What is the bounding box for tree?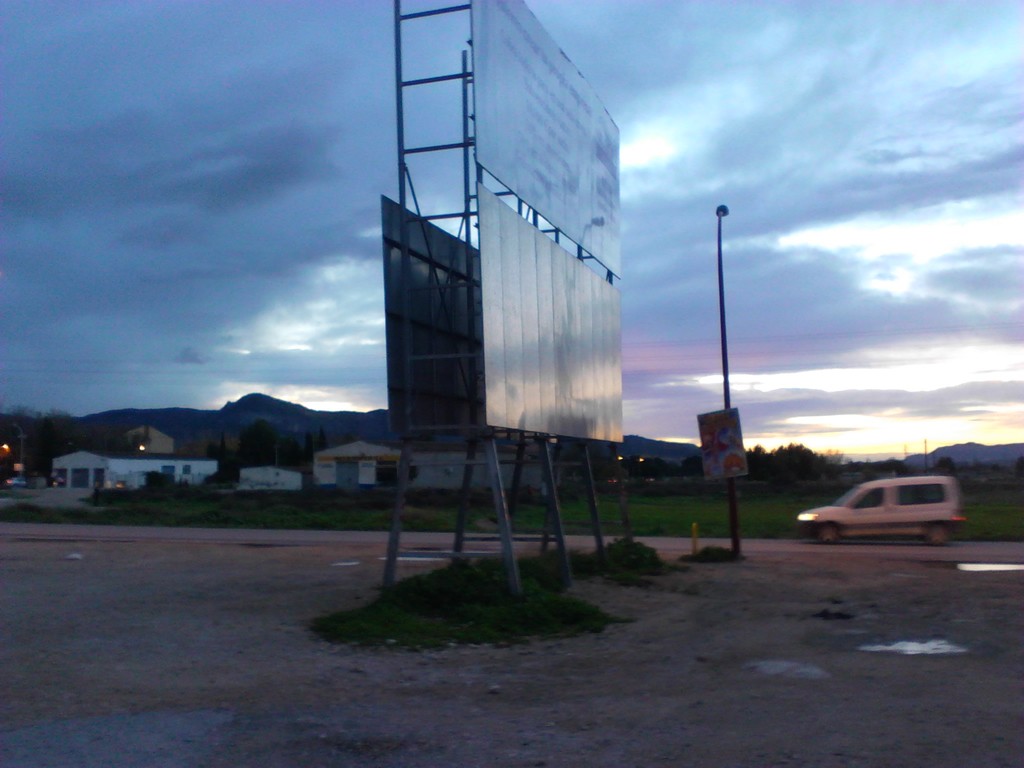
<bbox>678, 452, 705, 484</bbox>.
